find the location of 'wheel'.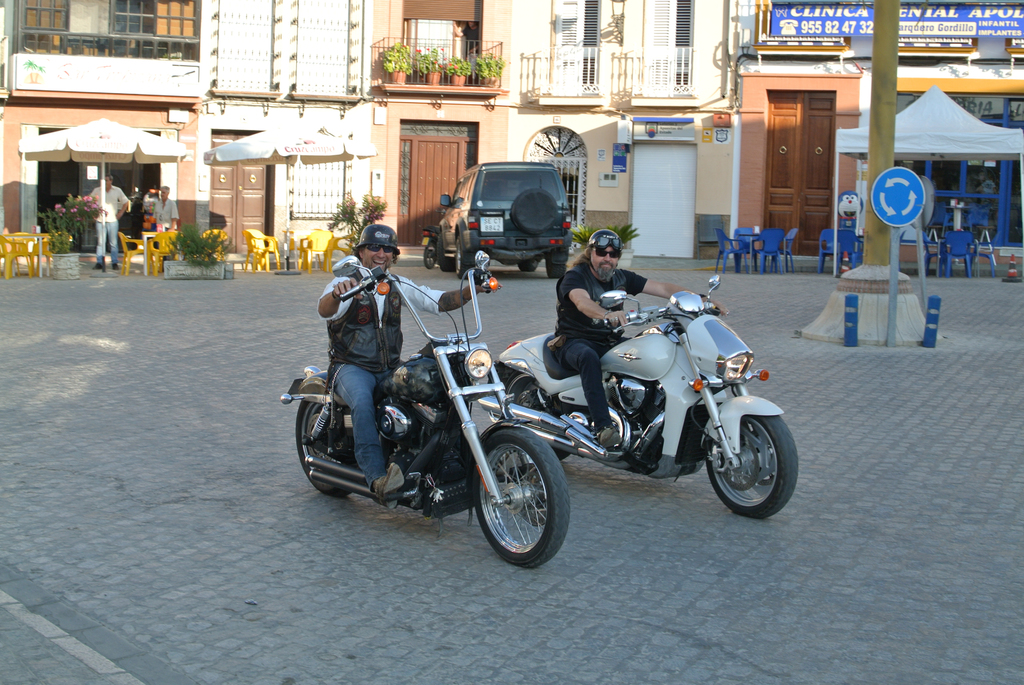
Location: pyautogui.locateOnScreen(424, 241, 435, 269).
